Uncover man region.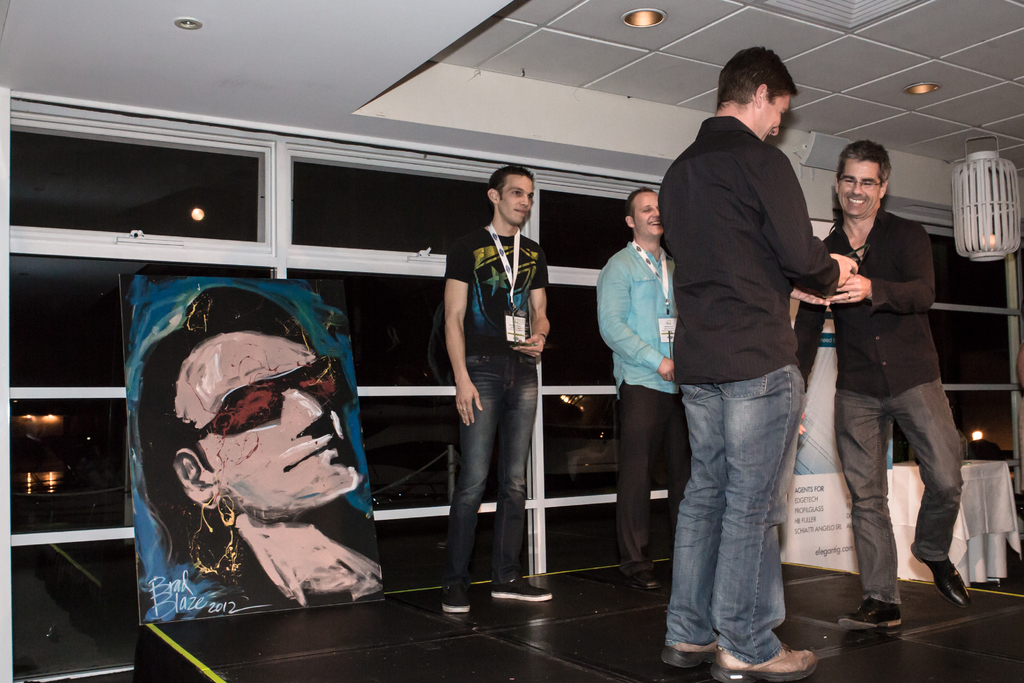
Uncovered: <bbox>594, 189, 690, 590</bbox>.
